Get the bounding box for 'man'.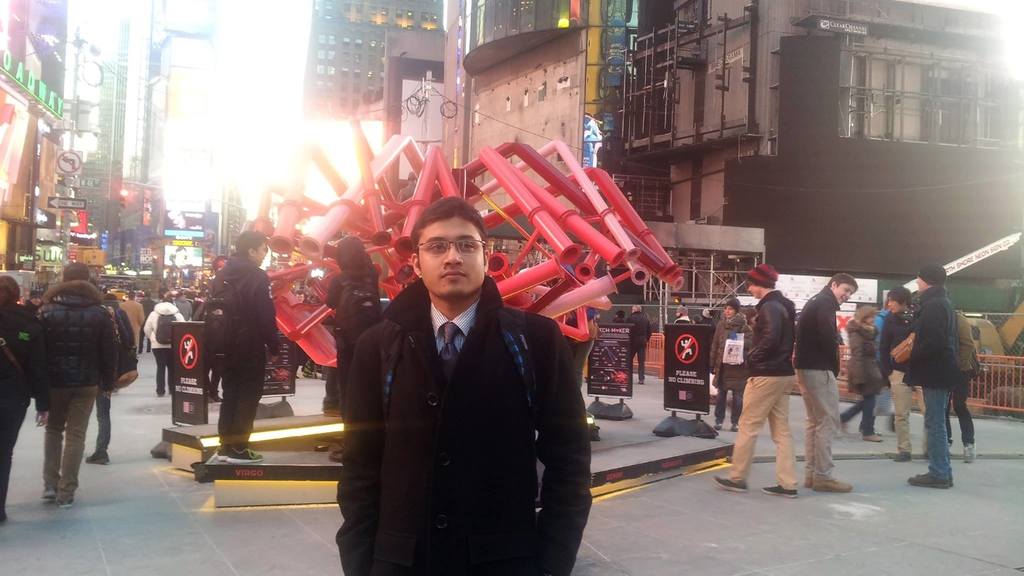
Rect(341, 187, 584, 575).
